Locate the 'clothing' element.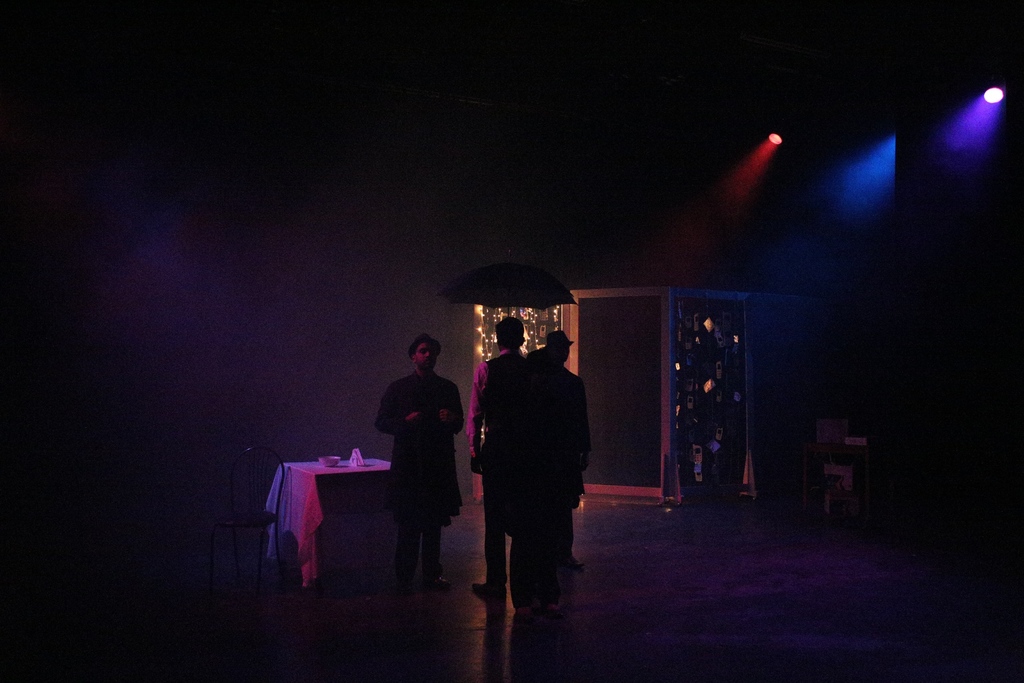
Element bbox: 466 347 529 578.
